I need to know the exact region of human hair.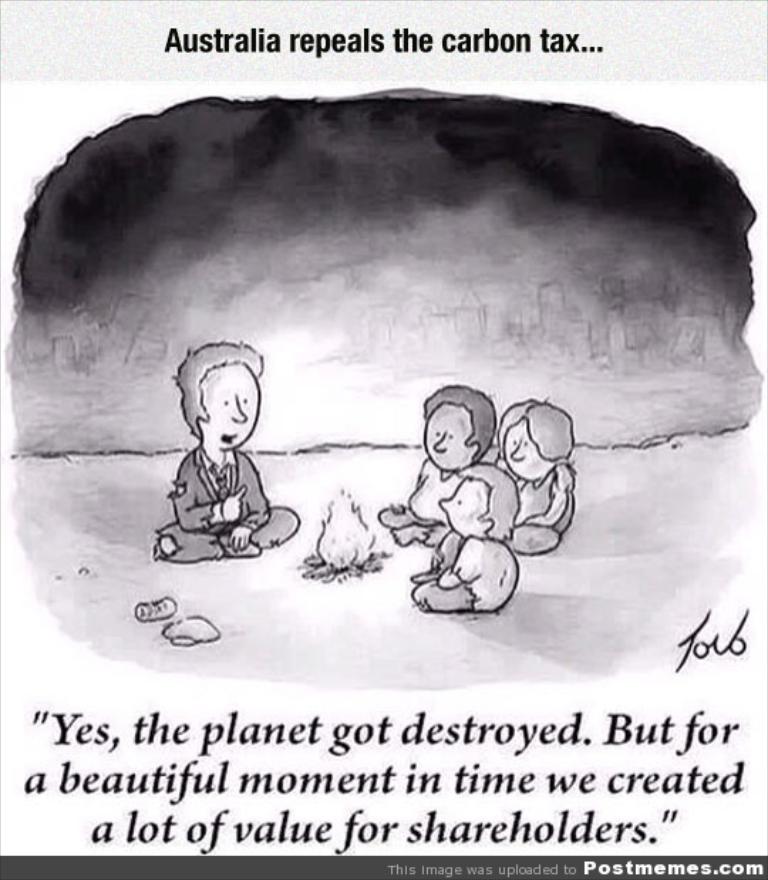
Region: (421,384,496,463).
